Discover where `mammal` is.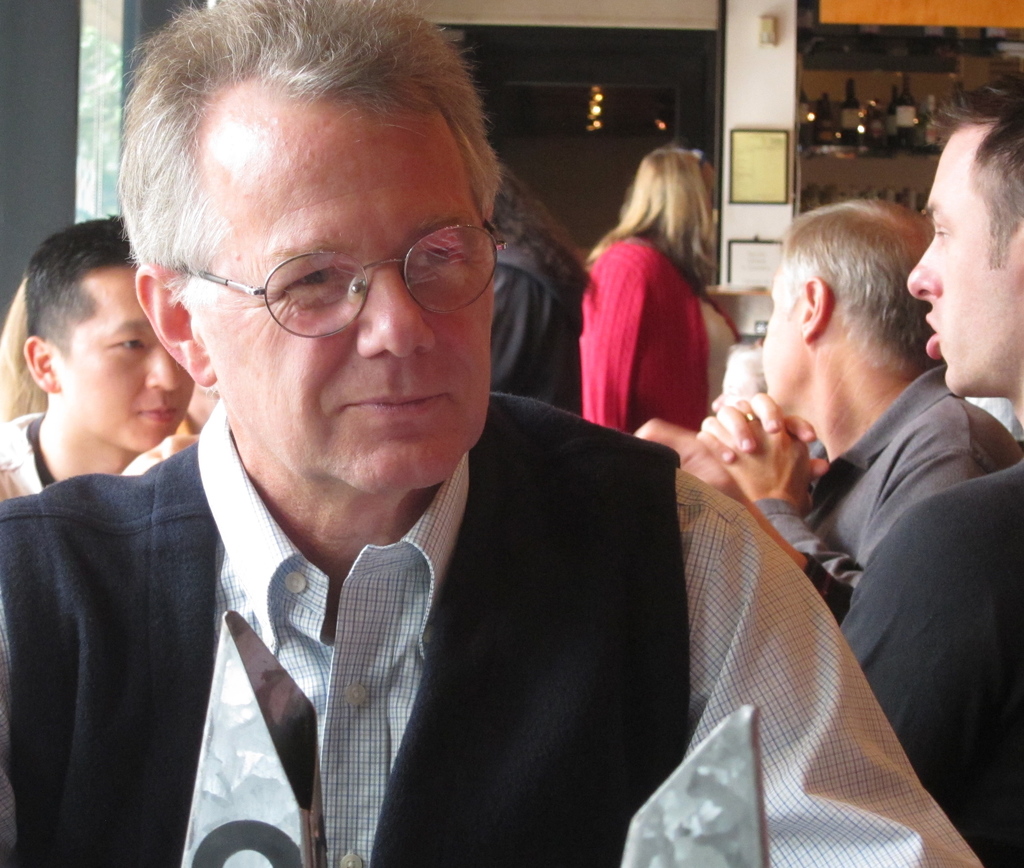
Discovered at <region>577, 142, 742, 425</region>.
